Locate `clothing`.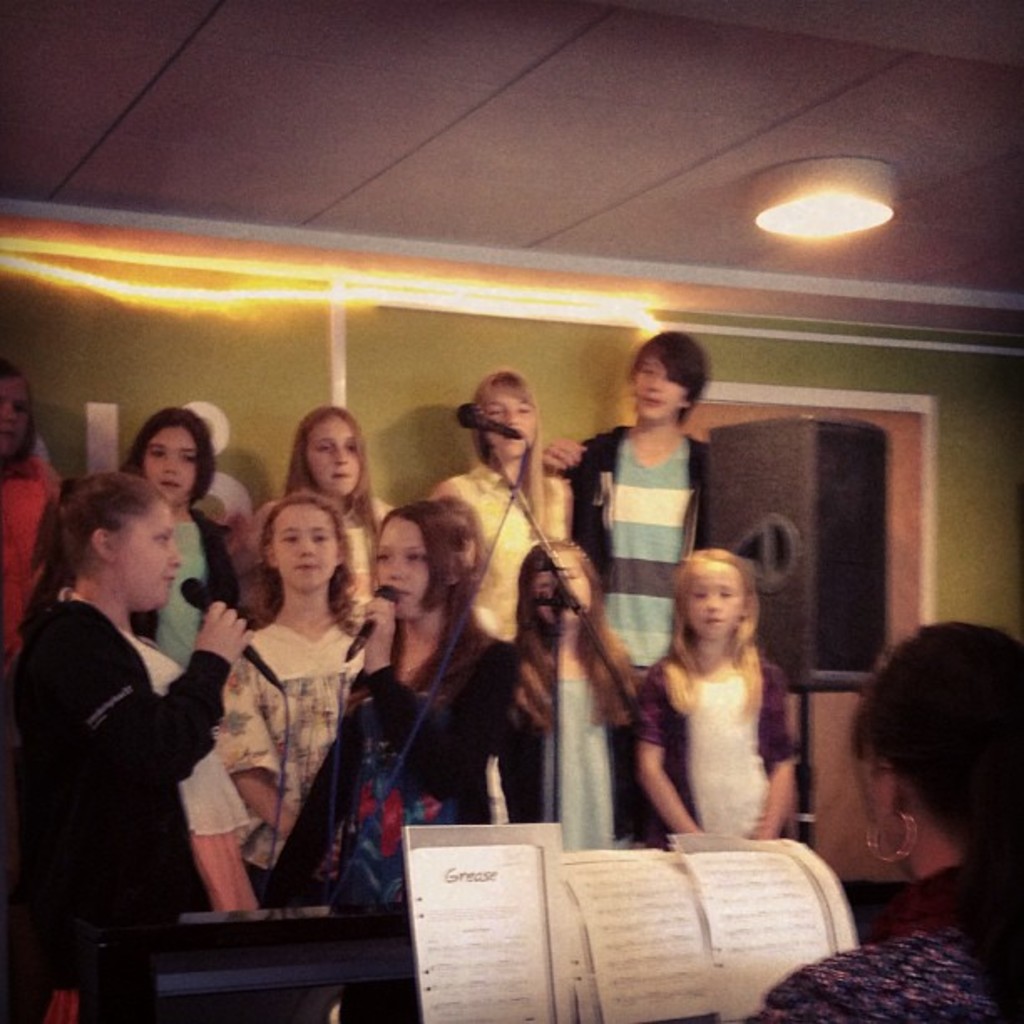
Bounding box: select_region(10, 619, 218, 929).
